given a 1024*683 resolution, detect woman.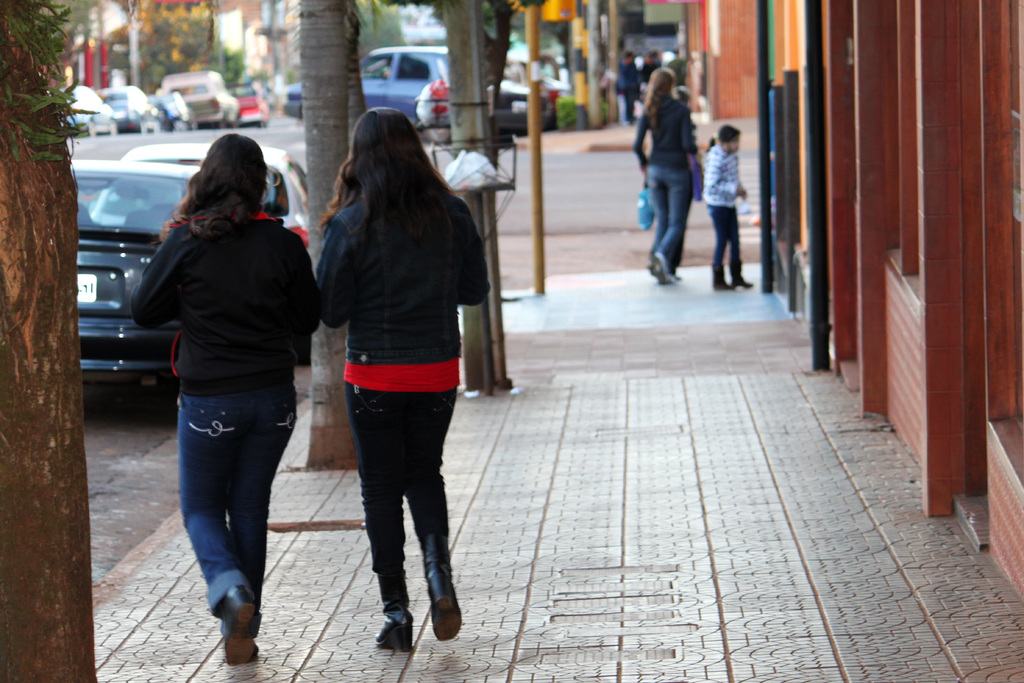
303,104,490,647.
